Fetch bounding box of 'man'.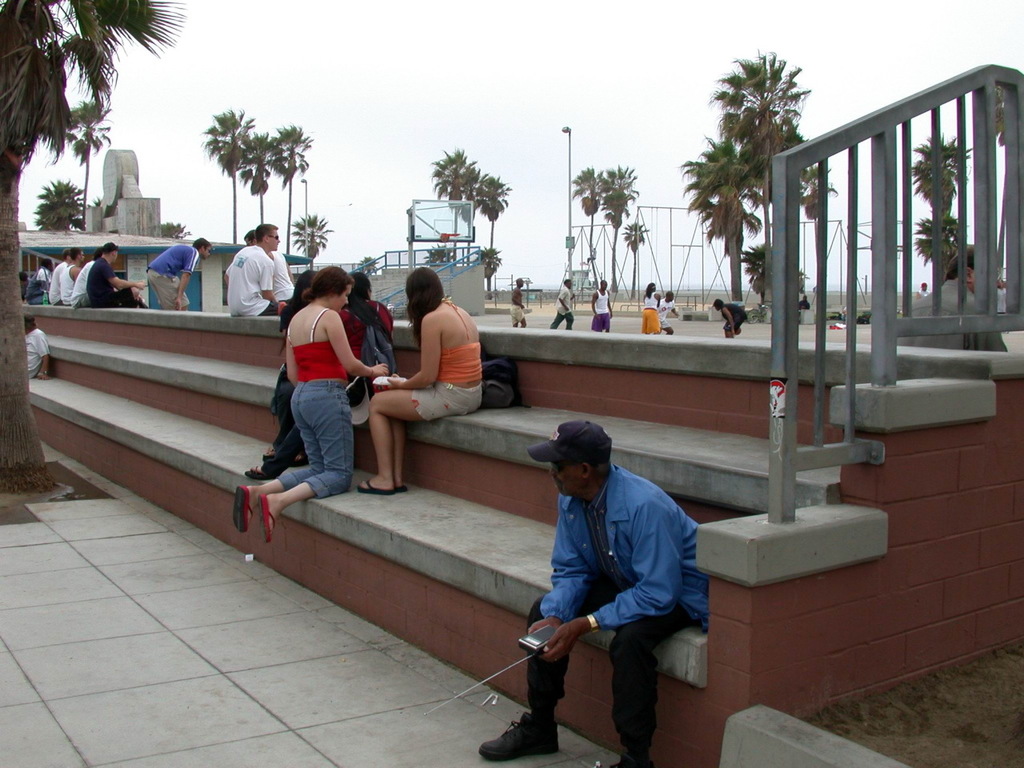
Bbox: (x1=146, y1=235, x2=211, y2=310).
